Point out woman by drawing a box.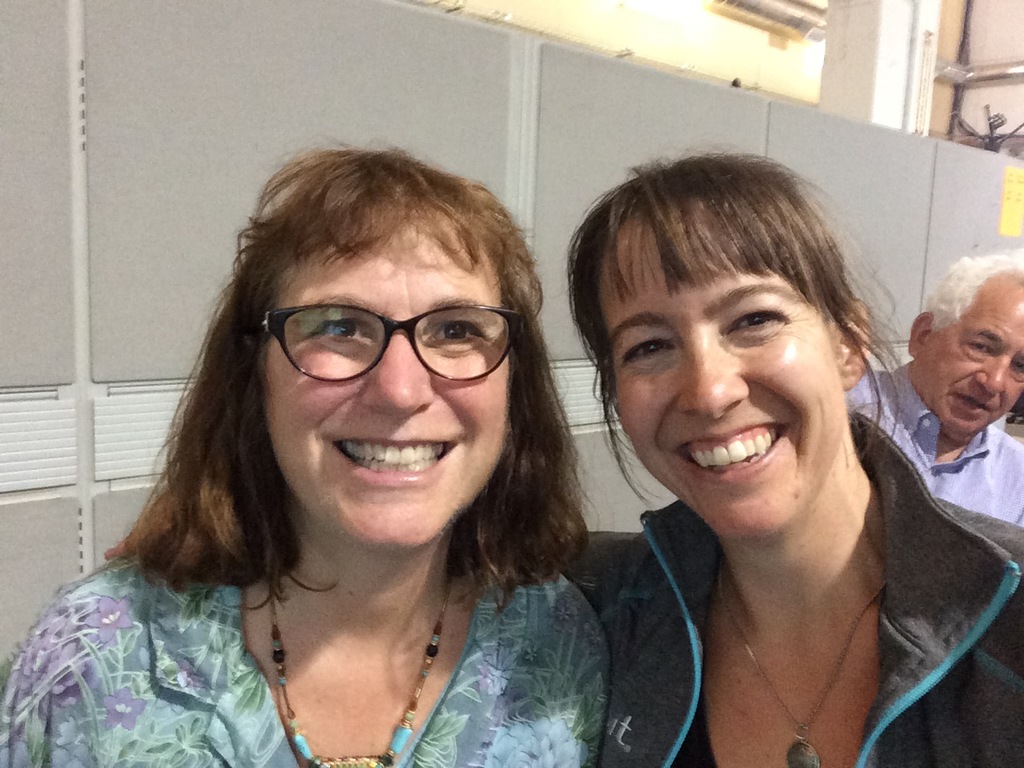
x1=0 y1=155 x2=601 y2=767.
